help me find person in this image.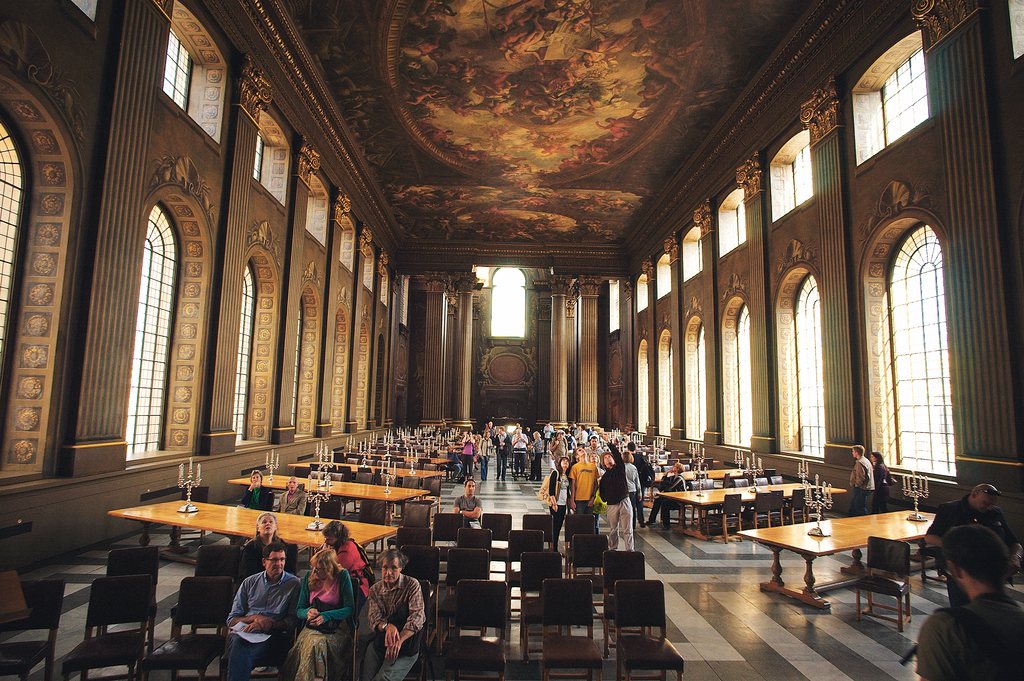
Found it: <region>284, 544, 356, 679</region>.
